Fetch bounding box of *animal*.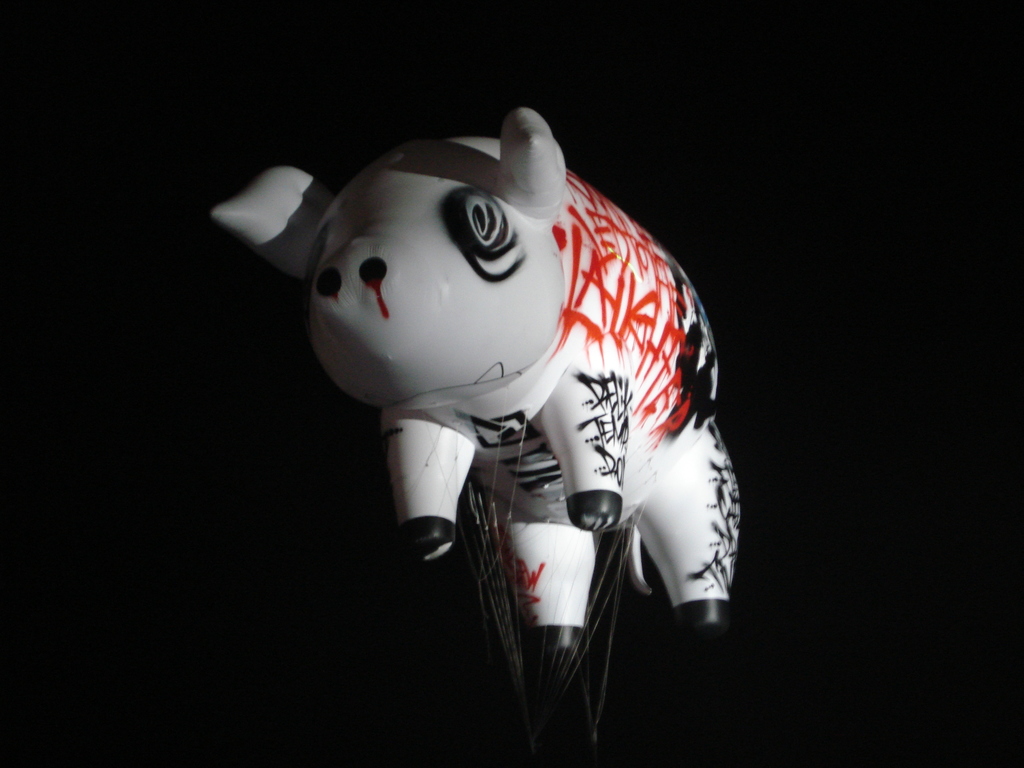
Bbox: (210,104,749,659).
